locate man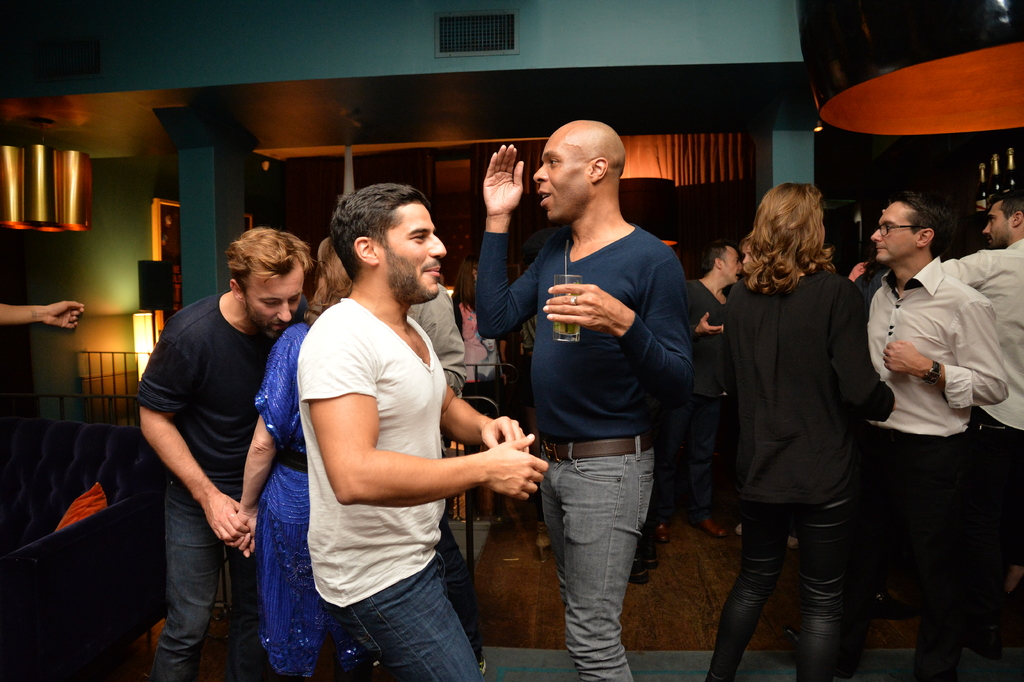
pyautogui.locateOnScreen(136, 228, 315, 681)
